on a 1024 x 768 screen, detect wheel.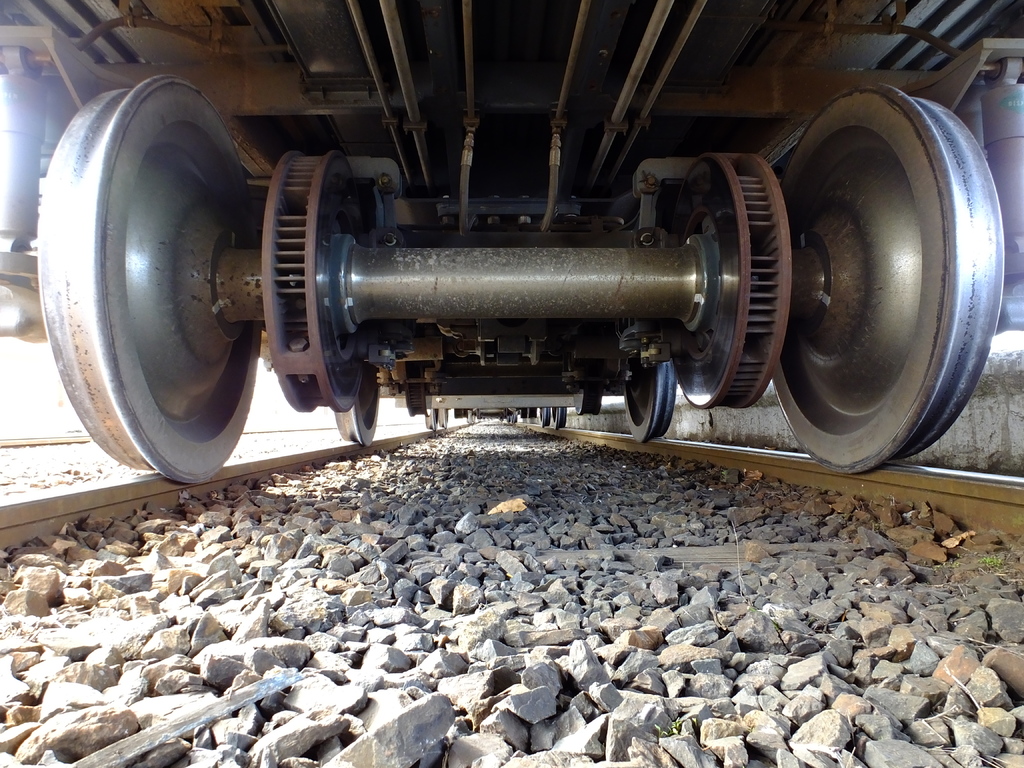
<bbox>552, 406, 567, 429</bbox>.
